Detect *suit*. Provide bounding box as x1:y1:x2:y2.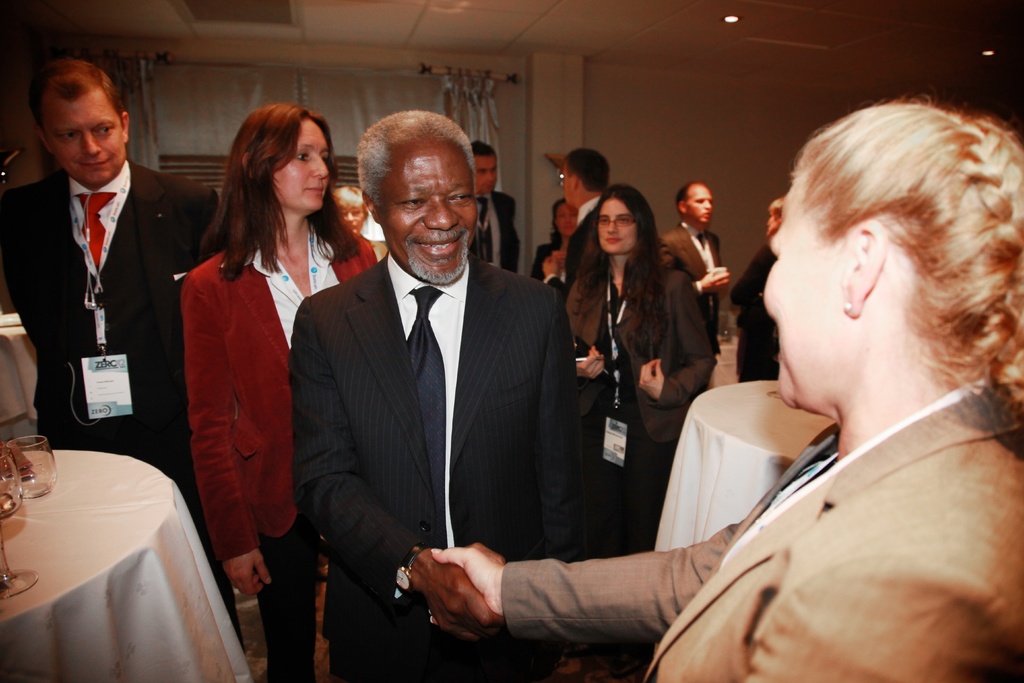
499:378:1023:682.
